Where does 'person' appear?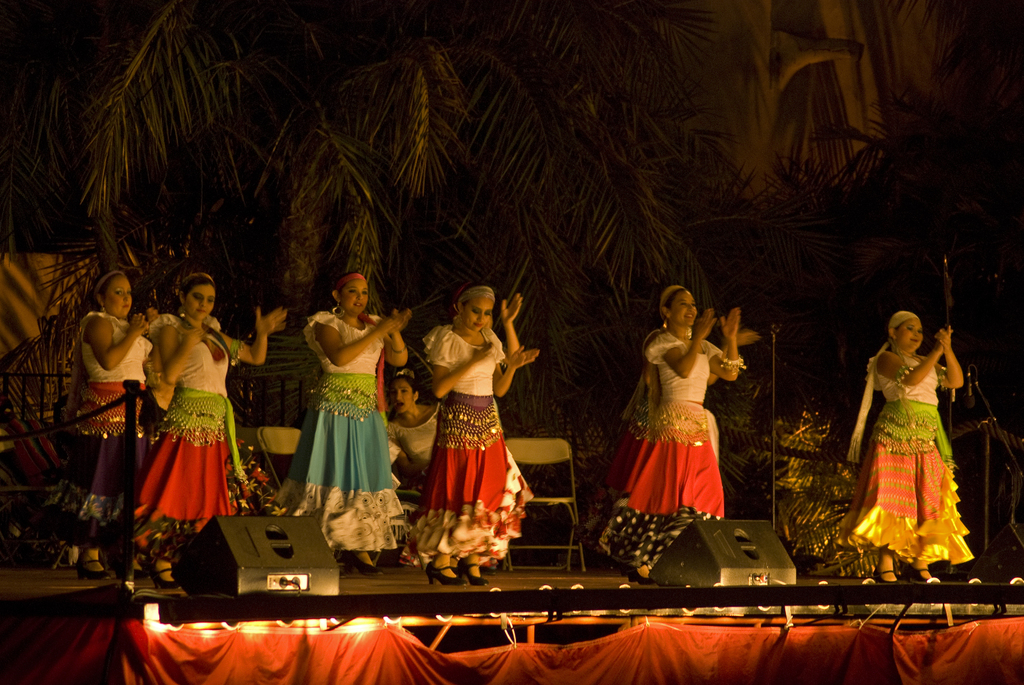
Appears at [left=139, top=255, right=241, bottom=581].
